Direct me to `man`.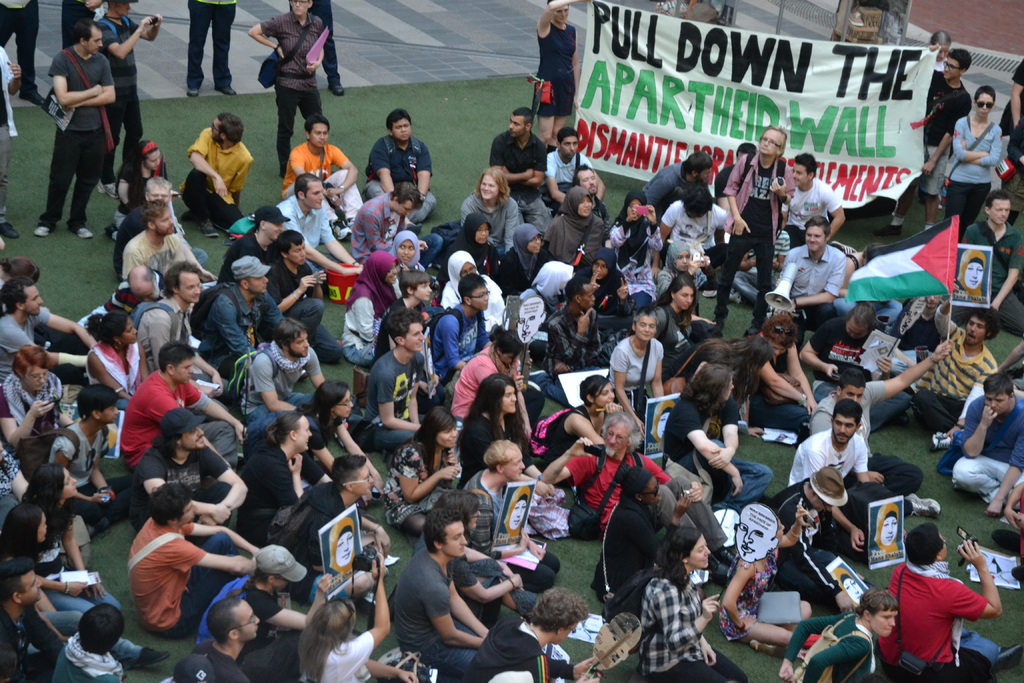
Direction: bbox=(126, 485, 261, 638).
